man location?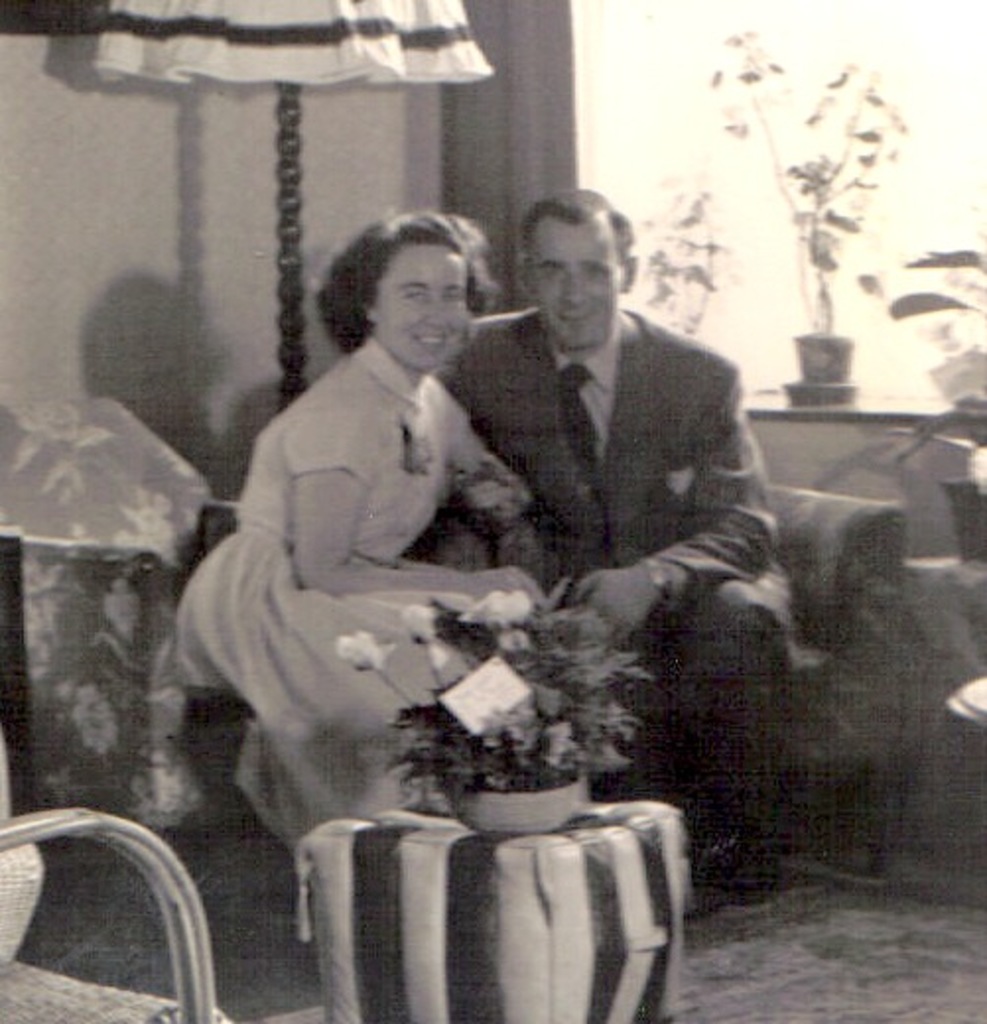
crop(449, 199, 802, 735)
